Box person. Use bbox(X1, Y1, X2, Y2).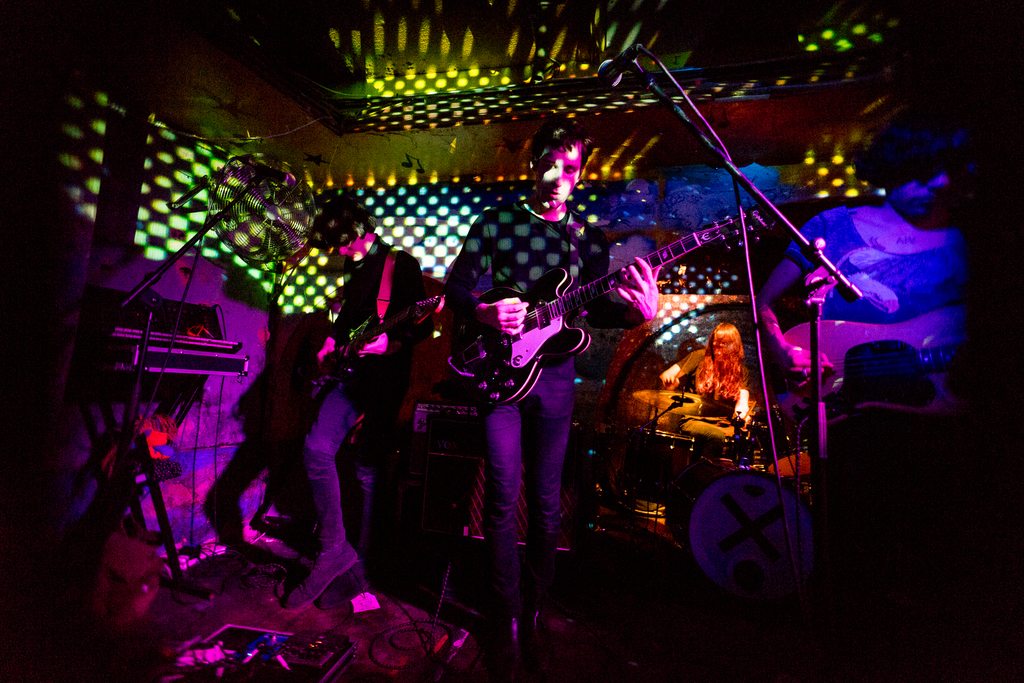
bbox(743, 99, 995, 438).
